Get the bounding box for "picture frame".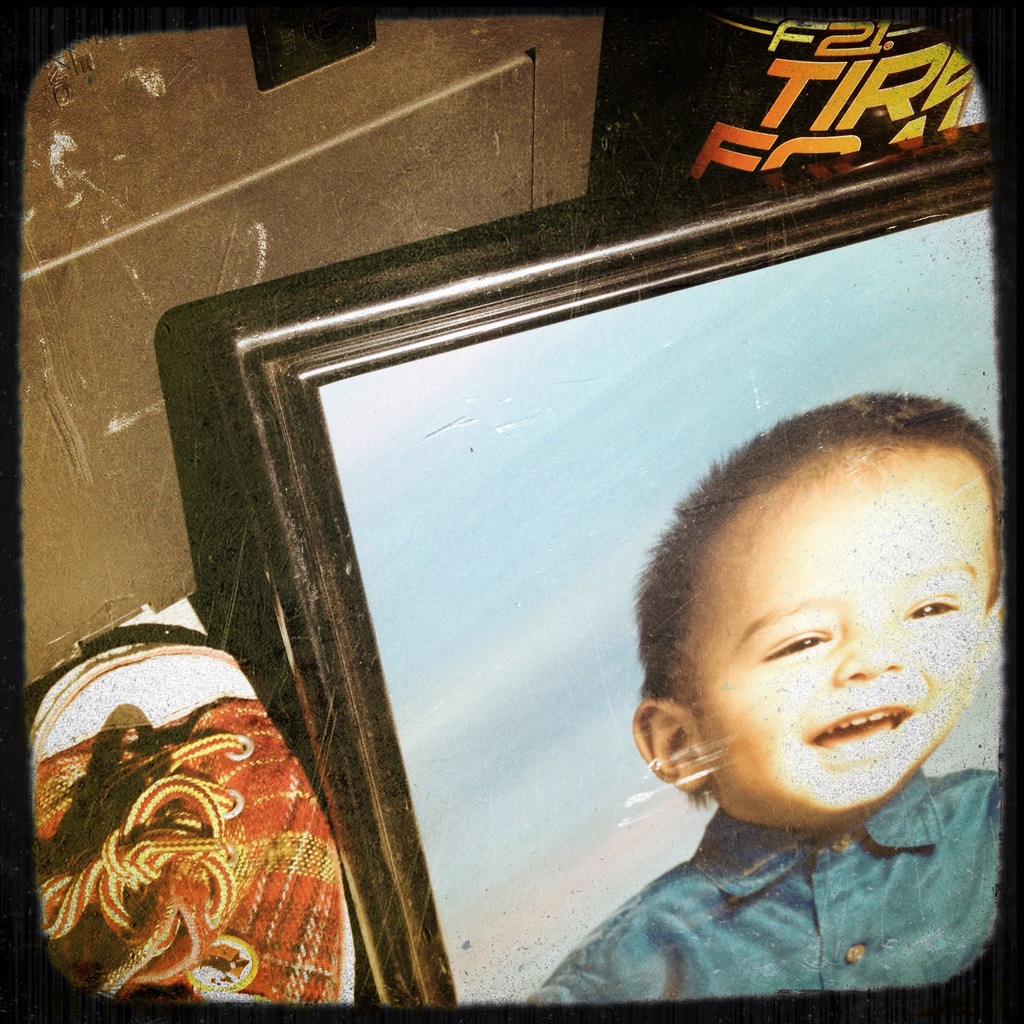
<bbox>94, 68, 1023, 1023</bbox>.
